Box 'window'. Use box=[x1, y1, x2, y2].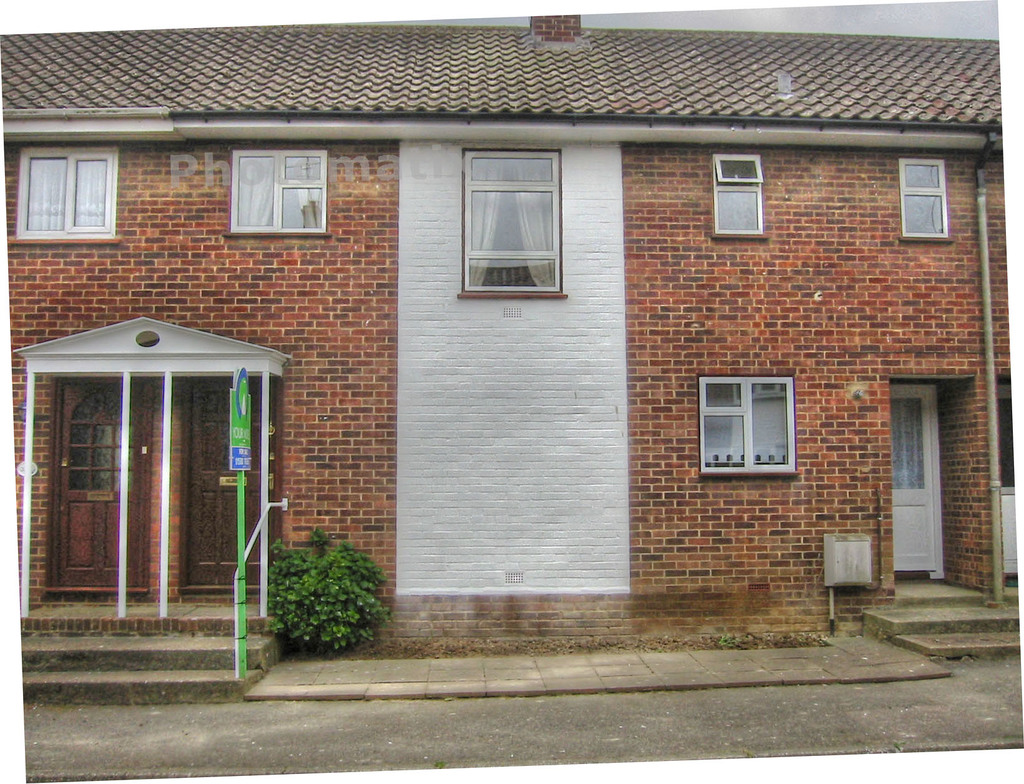
box=[897, 159, 951, 240].
